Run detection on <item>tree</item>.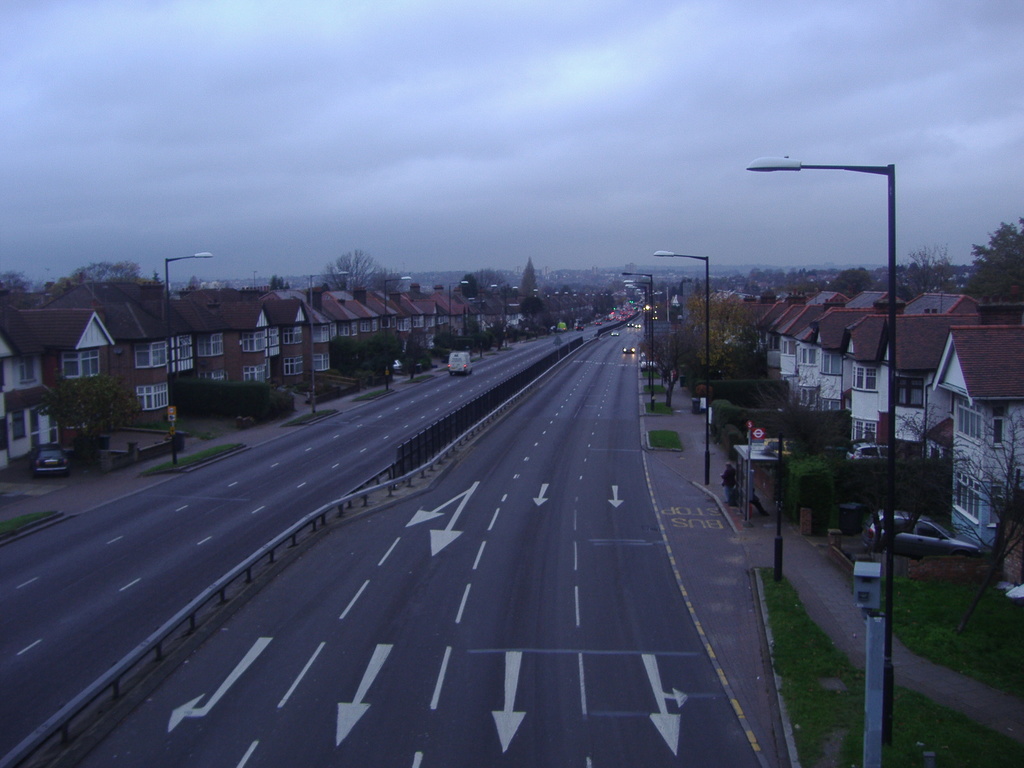
Result: {"x1": 16, "y1": 368, "x2": 140, "y2": 451}.
